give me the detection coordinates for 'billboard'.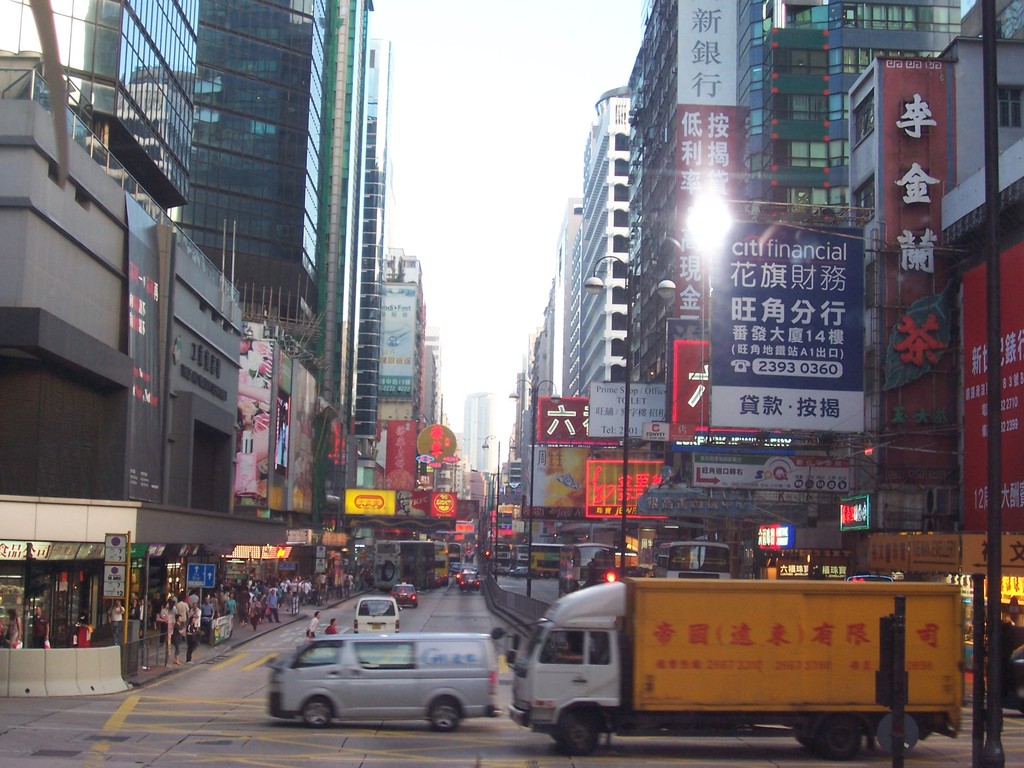
box(670, 108, 736, 322).
